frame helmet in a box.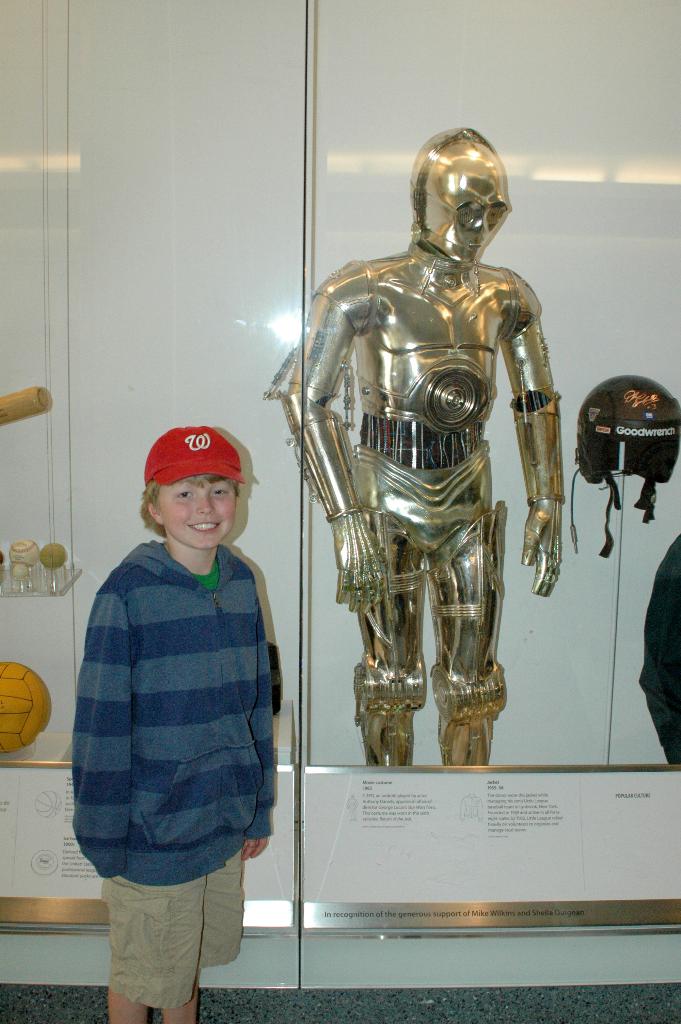
(564, 376, 680, 561).
